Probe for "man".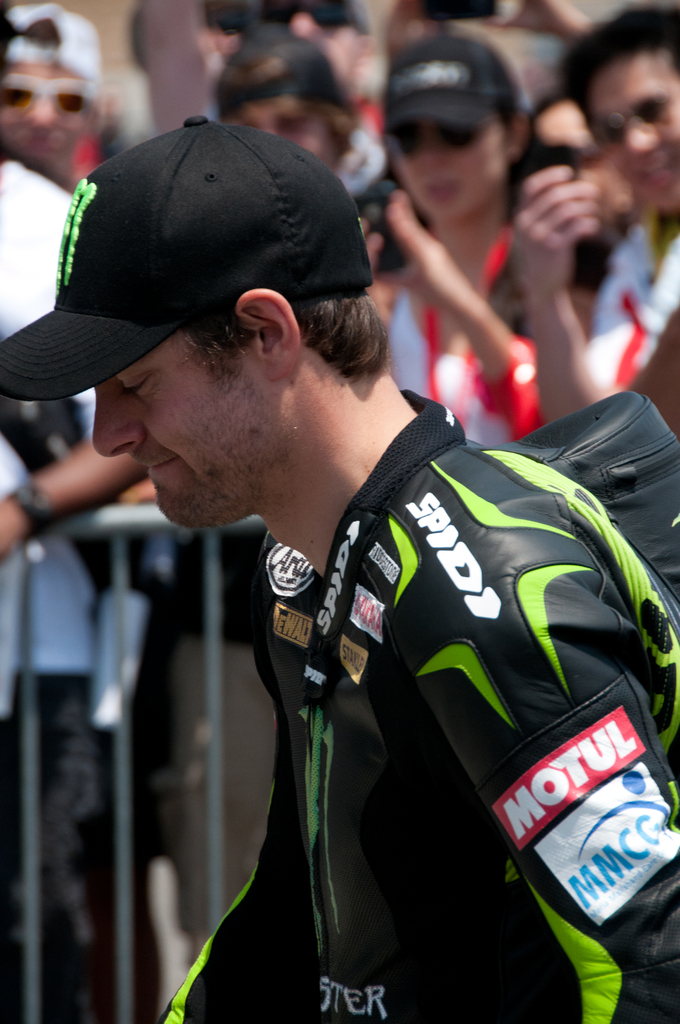
Probe result: [left=8, top=131, right=679, bottom=1023].
